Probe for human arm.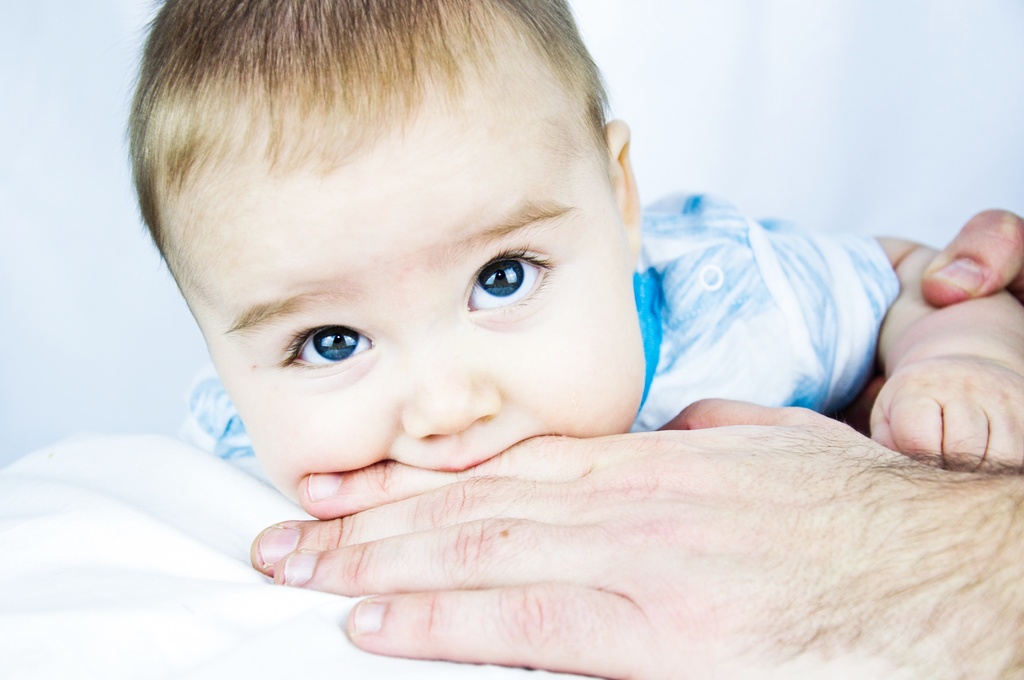
Probe result: box=[248, 394, 1023, 679].
